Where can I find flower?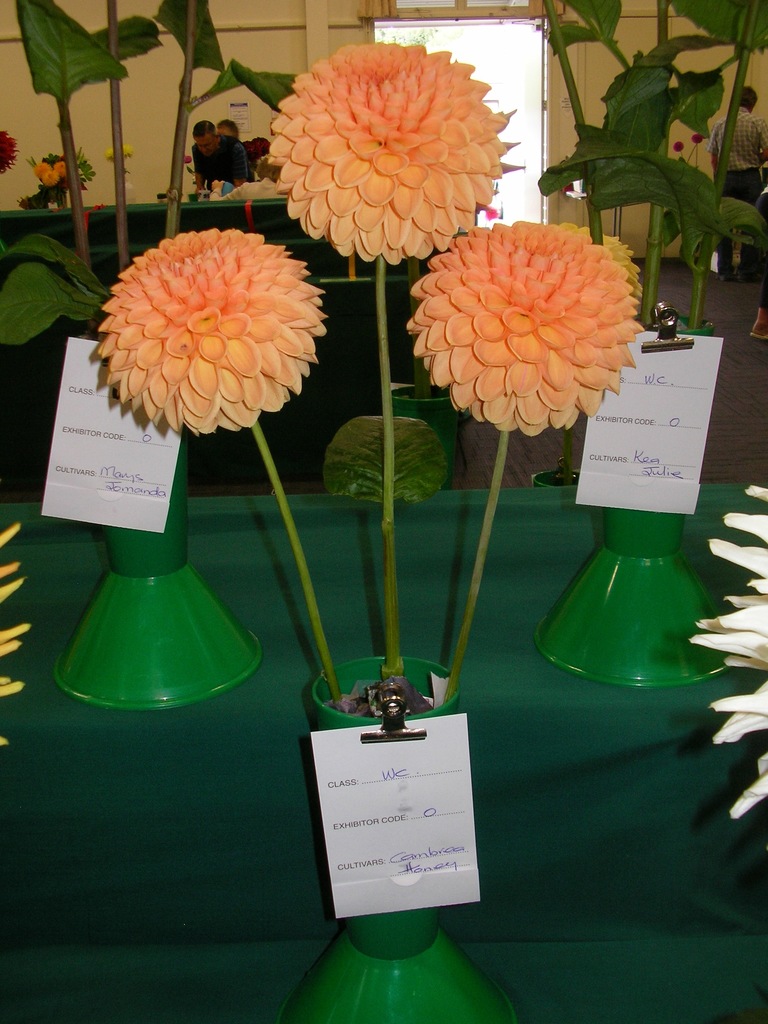
You can find it at (left=264, top=20, right=515, bottom=257).
